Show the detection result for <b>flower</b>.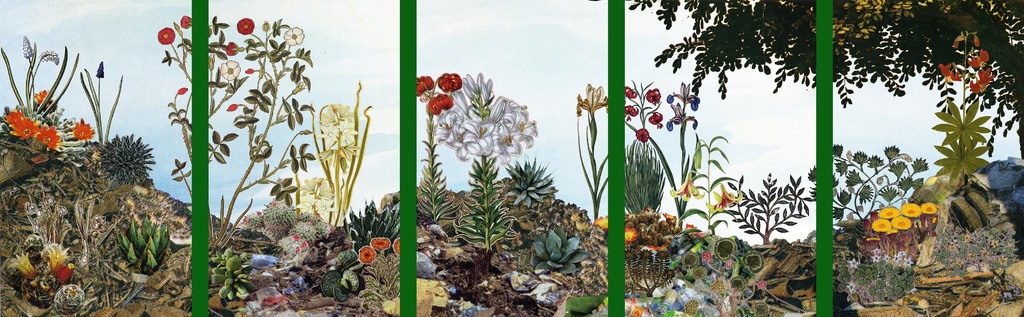
select_region(38, 85, 52, 111).
